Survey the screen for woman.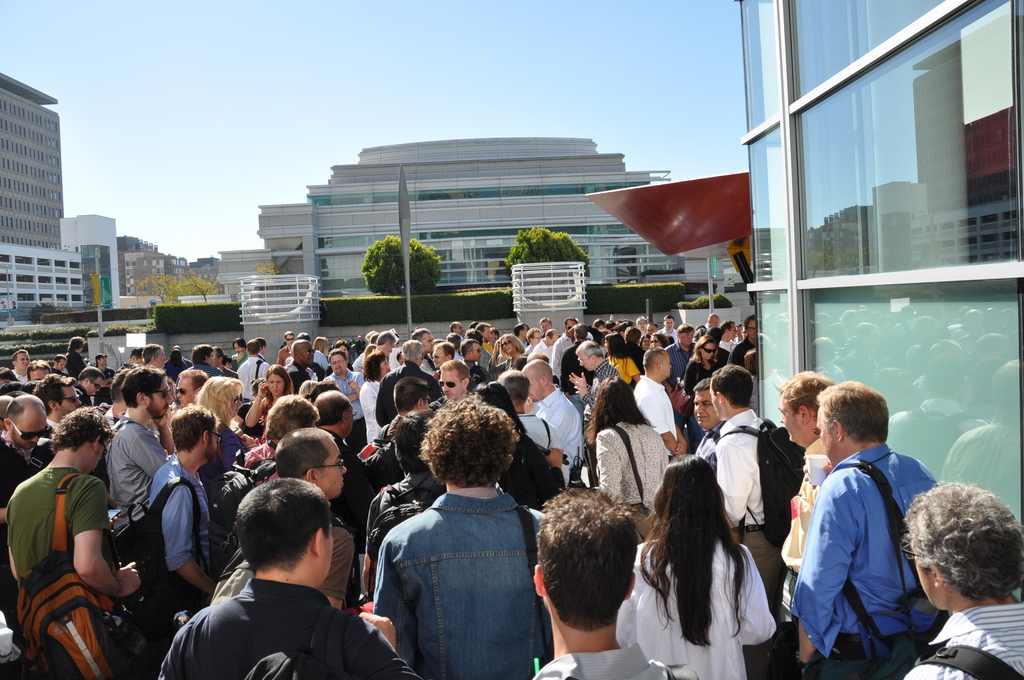
Survey found: 617:453:776:679.
